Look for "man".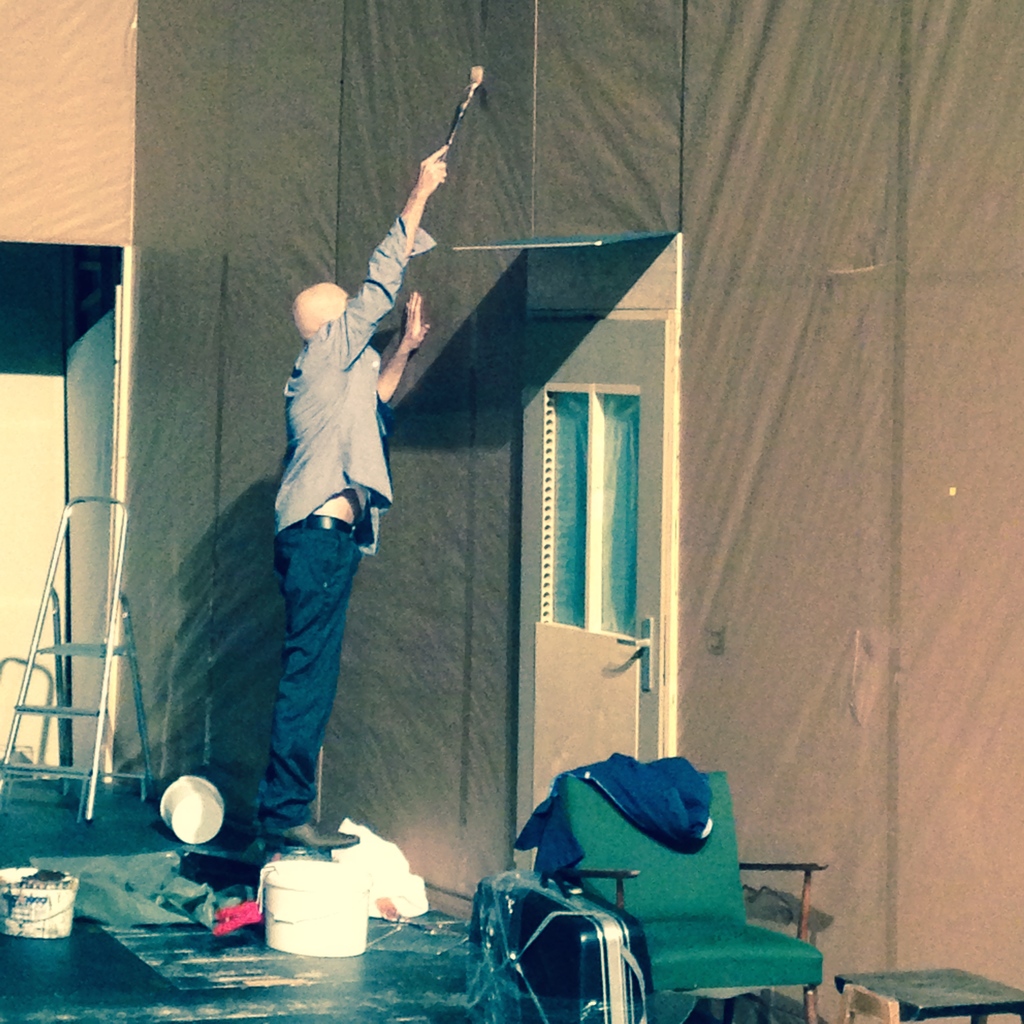
Found: select_region(211, 204, 434, 874).
